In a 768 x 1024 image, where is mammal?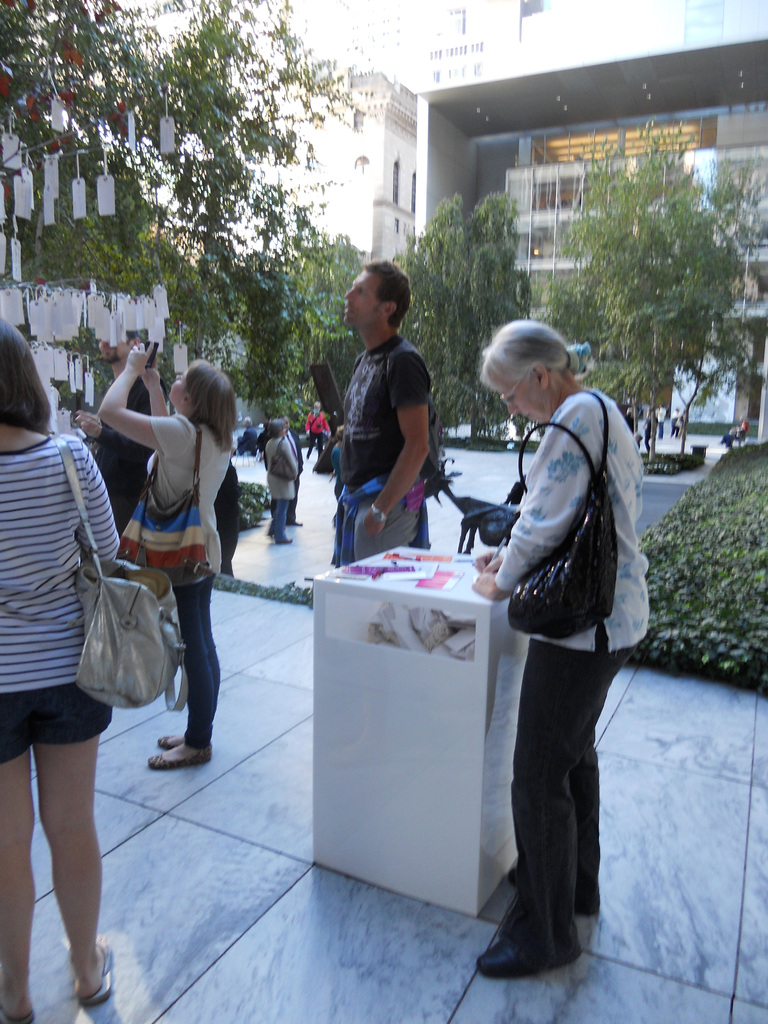
(x1=657, y1=404, x2=667, y2=437).
